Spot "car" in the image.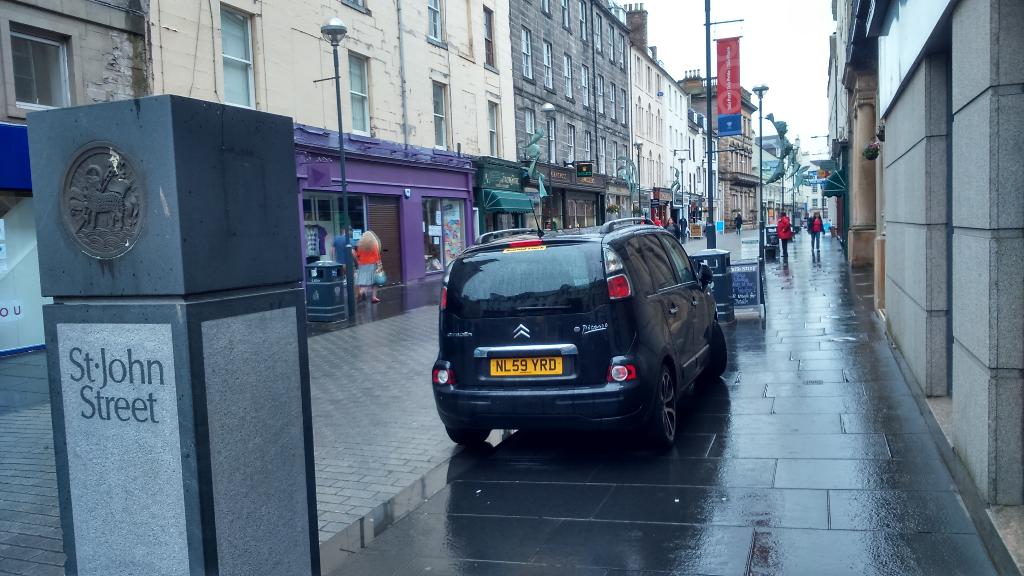
"car" found at <region>421, 212, 735, 457</region>.
